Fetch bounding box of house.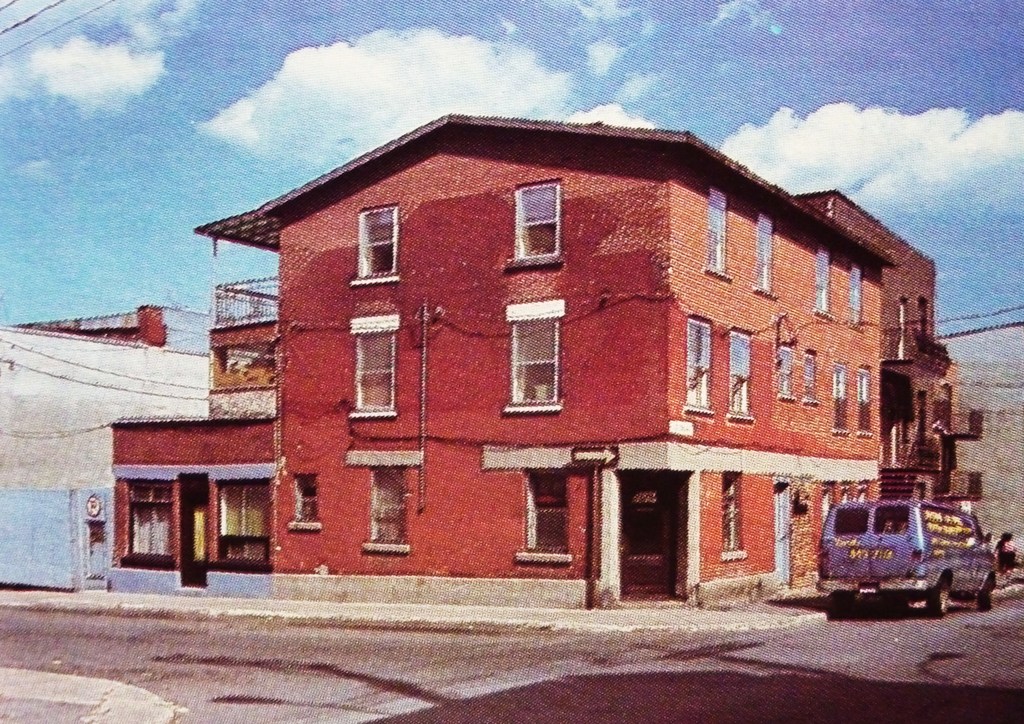
Bbox: (176,95,911,617).
